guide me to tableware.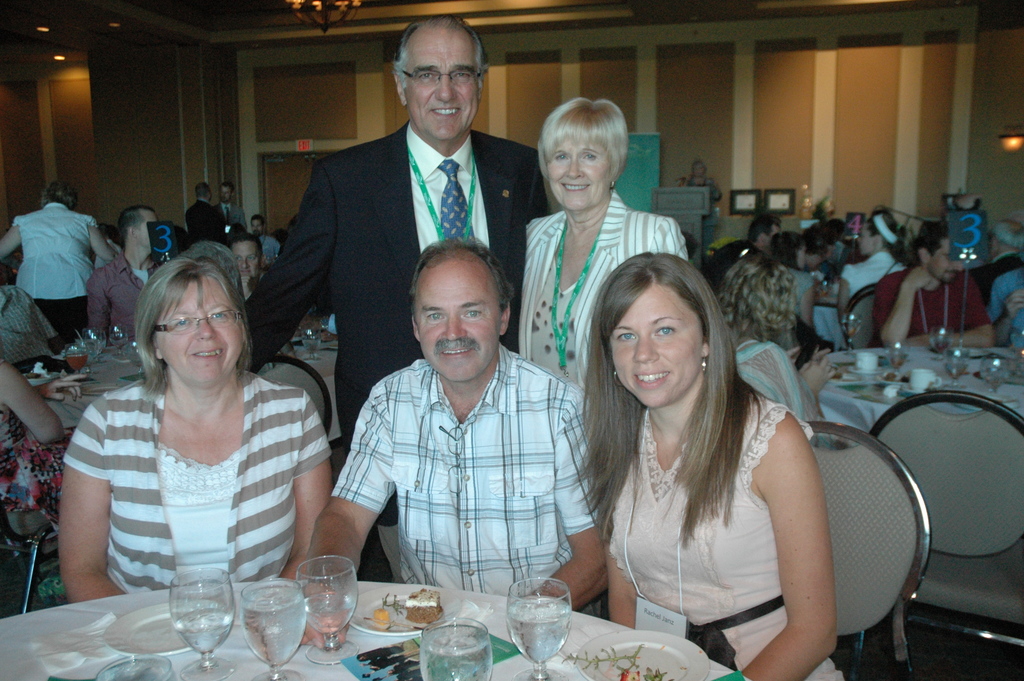
Guidance: 94:656:178:680.
